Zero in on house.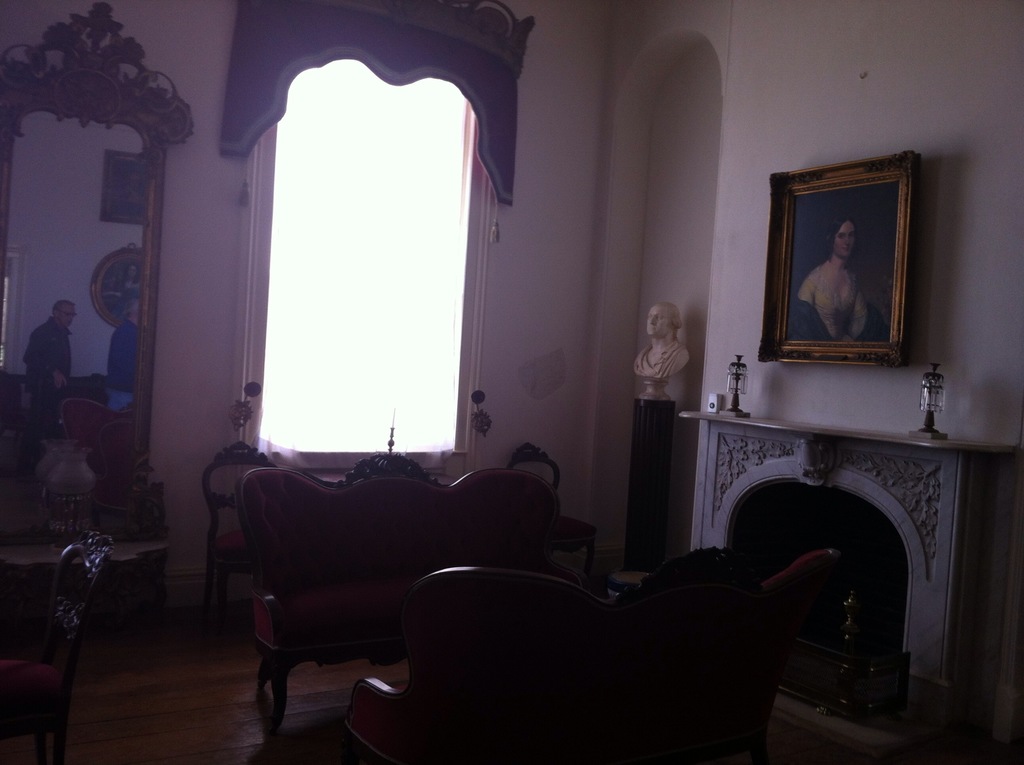
Zeroed in: (0, 0, 1023, 764).
